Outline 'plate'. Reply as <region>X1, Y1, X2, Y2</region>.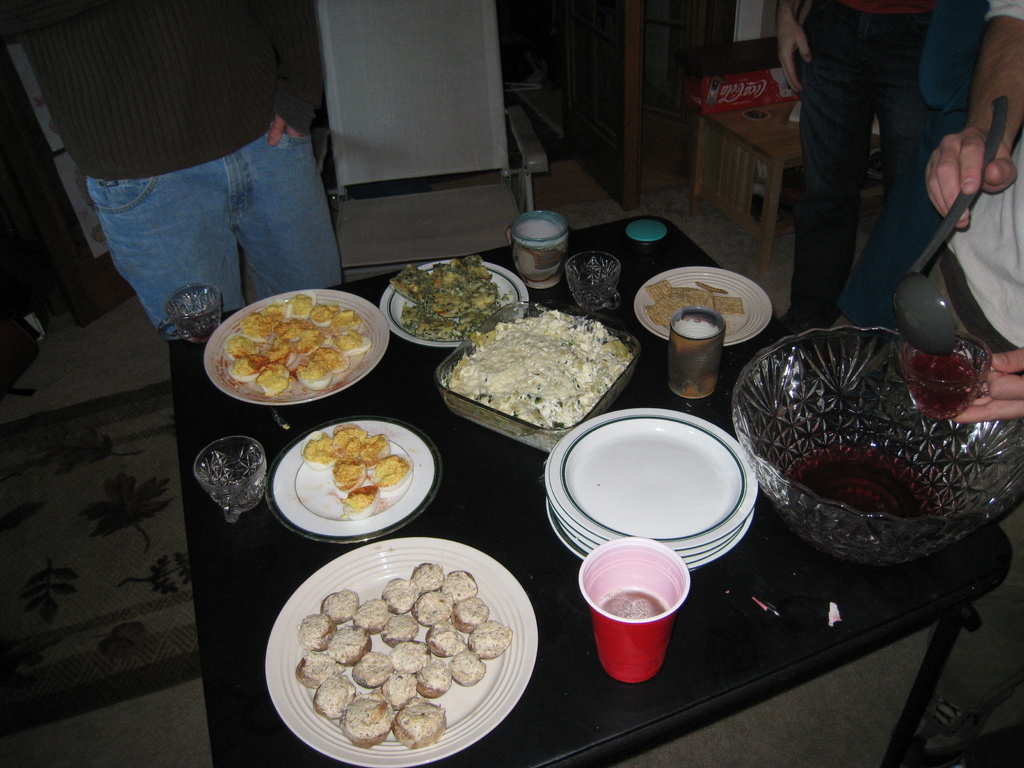
<region>382, 259, 531, 351</region>.
